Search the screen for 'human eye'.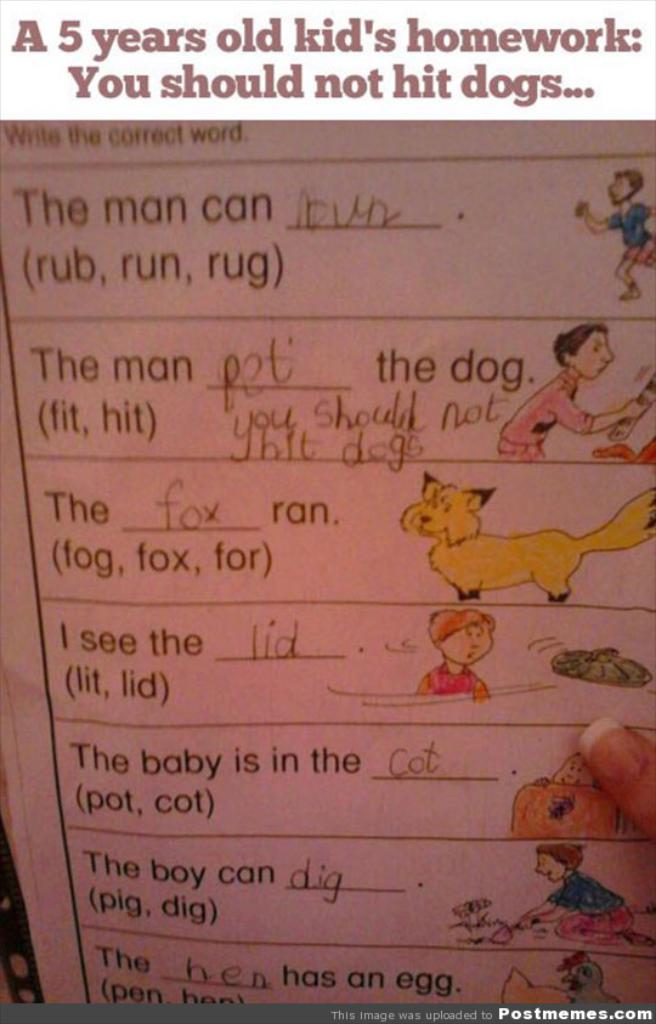
Found at select_region(590, 343, 601, 357).
